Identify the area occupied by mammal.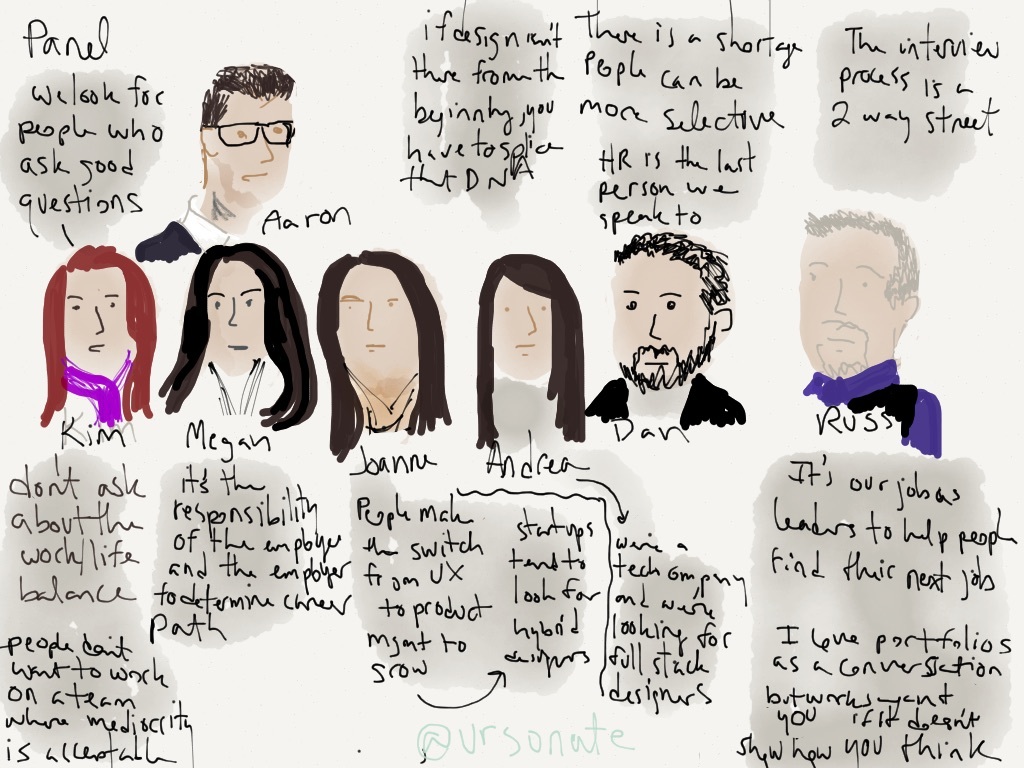
Area: <bbox>797, 206, 940, 461</bbox>.
